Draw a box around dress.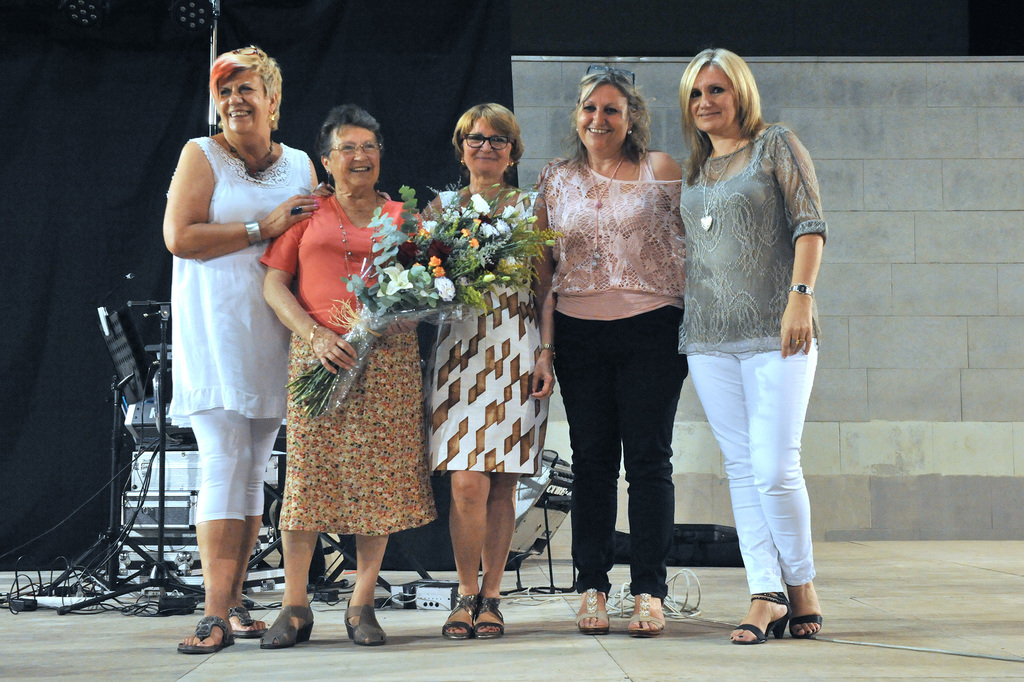
pyautogui.locateOnScreen(259, 192, 430, 539).
